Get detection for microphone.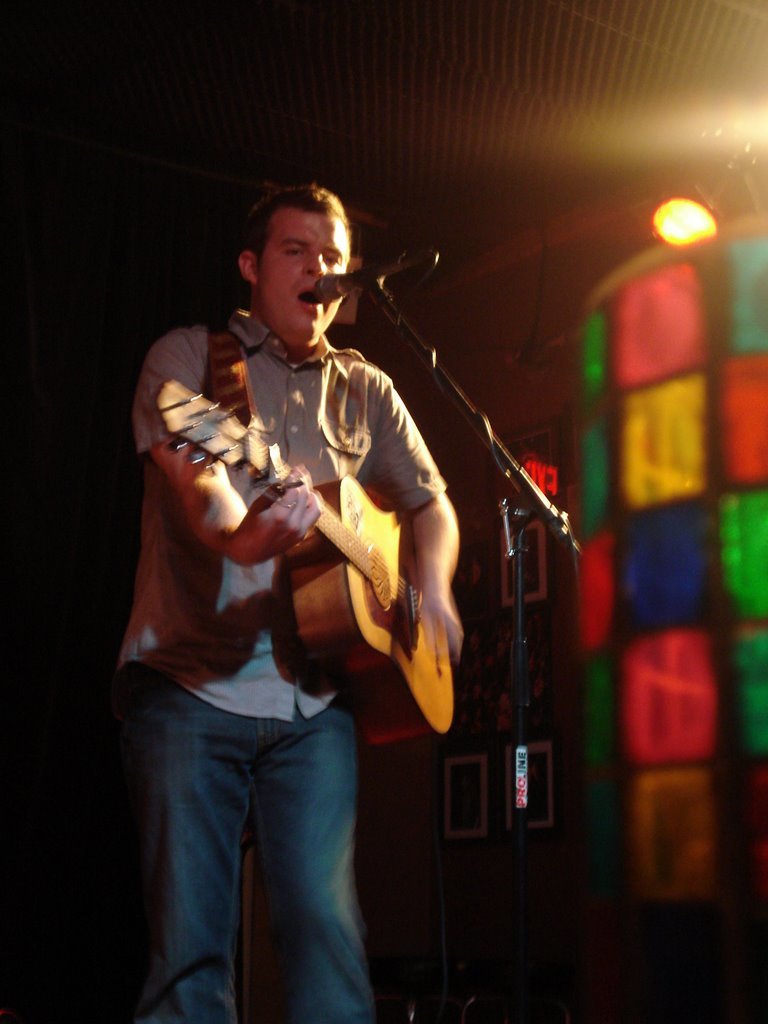
Detection: box(319, 274, 355, 297).
